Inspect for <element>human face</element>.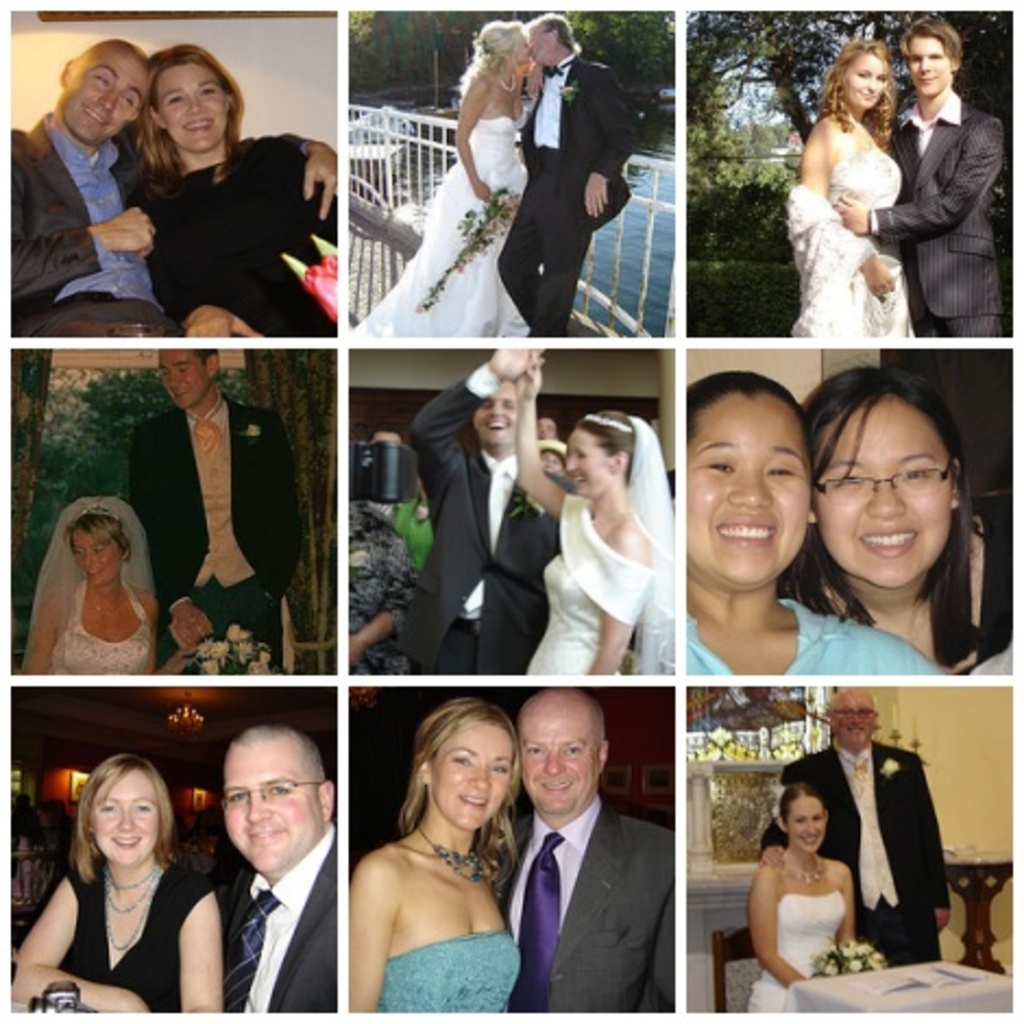
Inspection: [left=564, top=425, right=606, bottom=497].
